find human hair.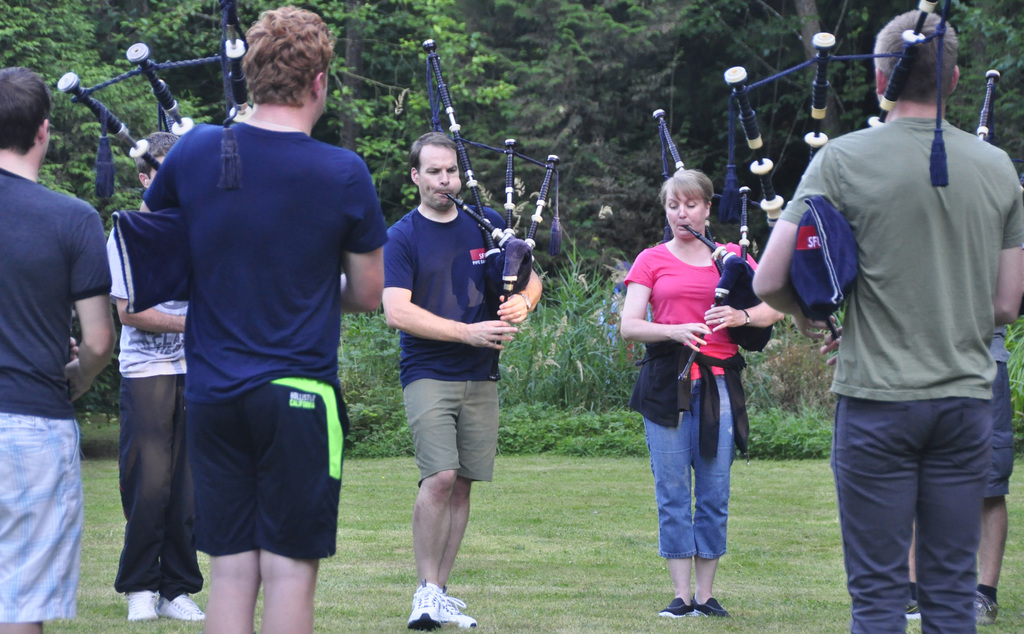
[x1=0, y1=64, x2=54, y2=155].
